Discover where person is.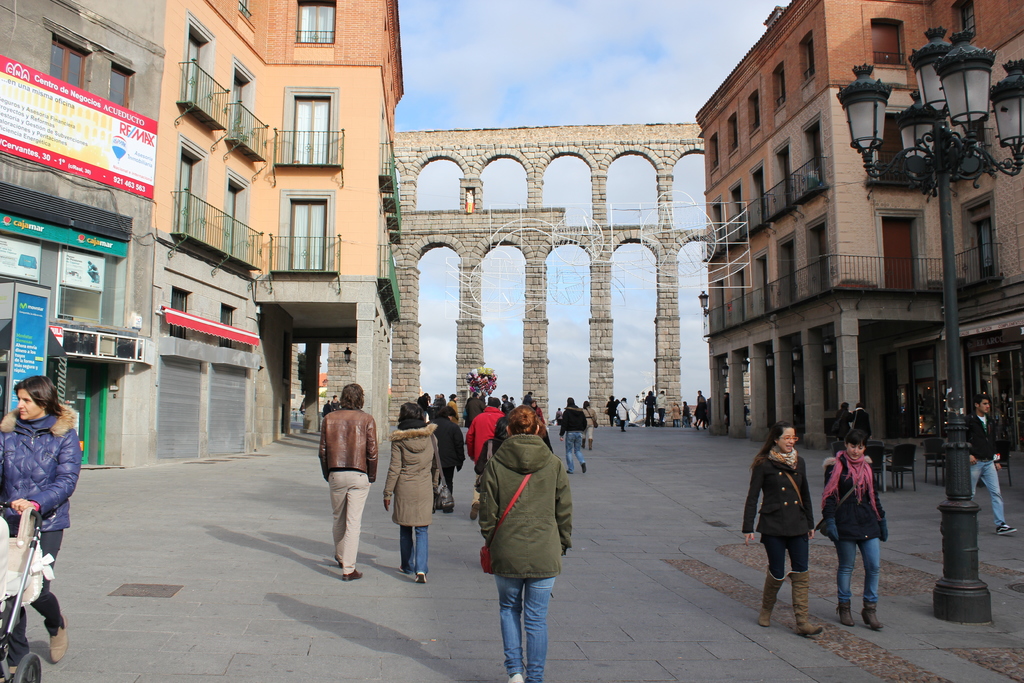
Discovered at {"left": 327, "top": 395, "right": 337, "bottom": 411}.
